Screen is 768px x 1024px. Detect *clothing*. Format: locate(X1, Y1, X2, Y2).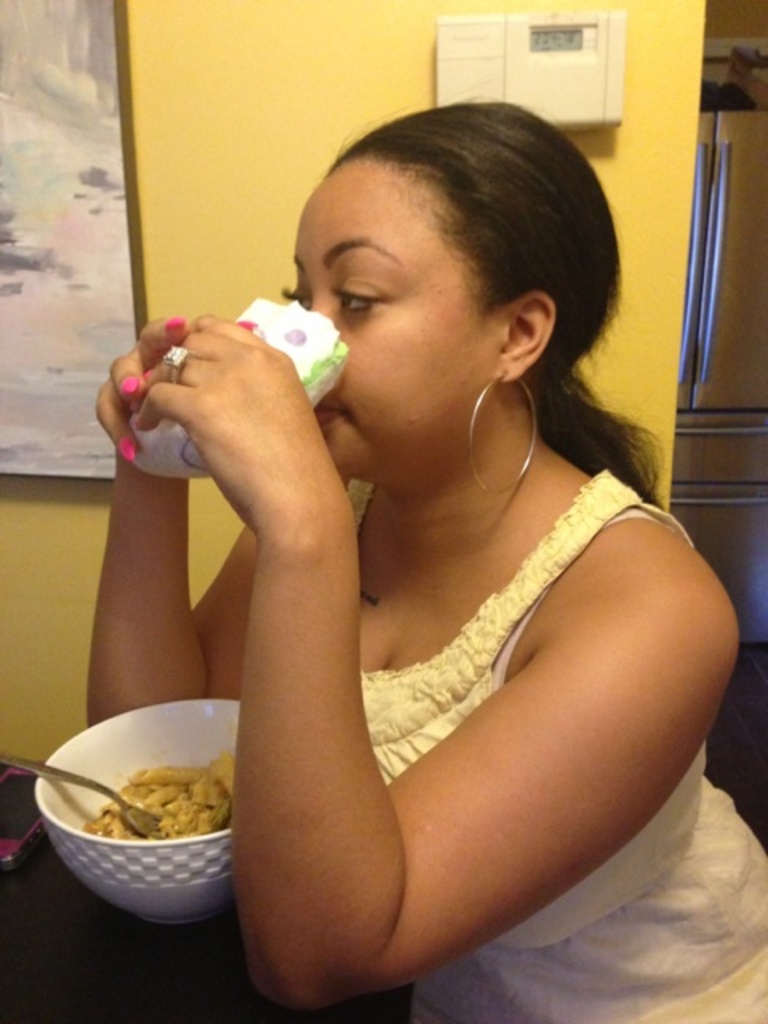
locate(358, 470, 766, 1022).
